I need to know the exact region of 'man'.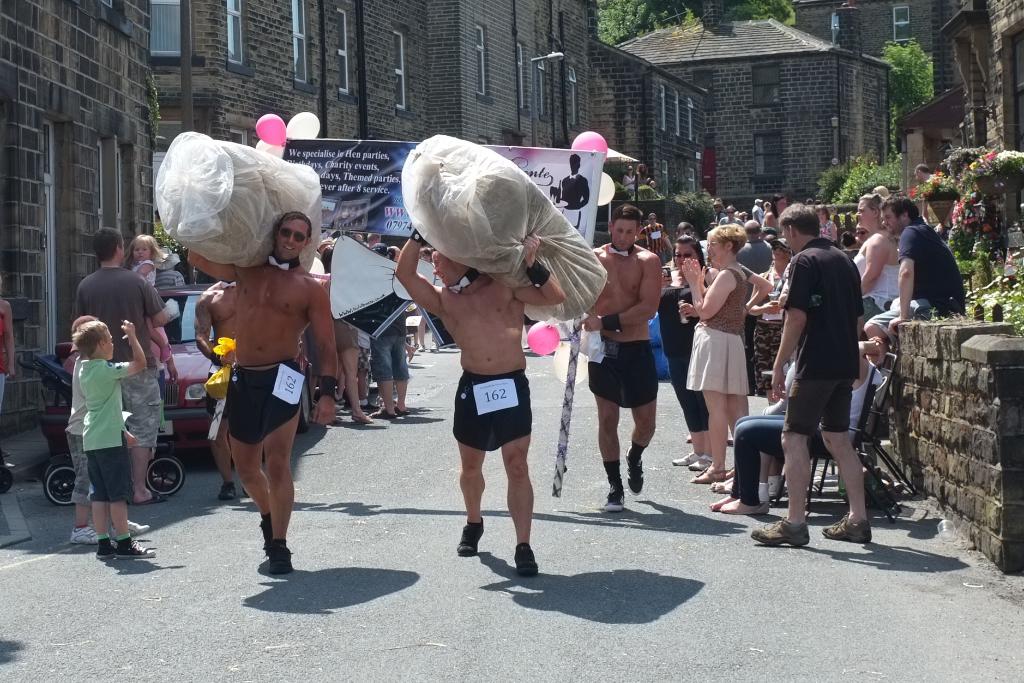
Region: left=668, top=220, right=710, bottom=272.
